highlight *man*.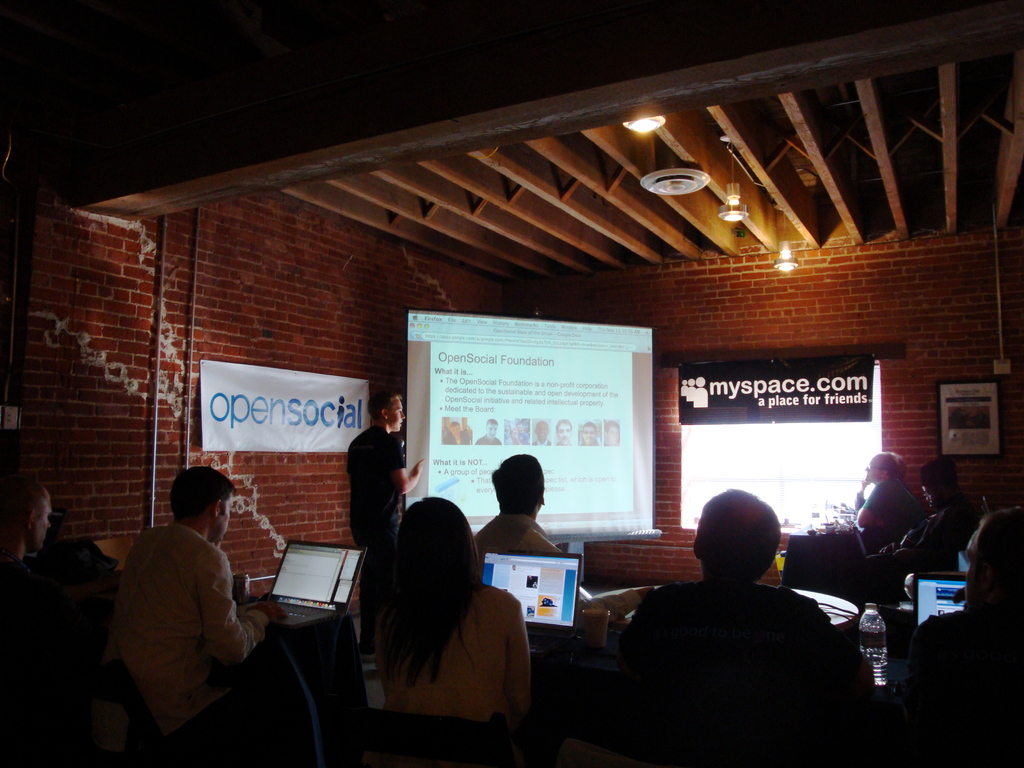
Highlighted region: {"left": 557, "top": 419, "right": 575, "bottom": 449}.
